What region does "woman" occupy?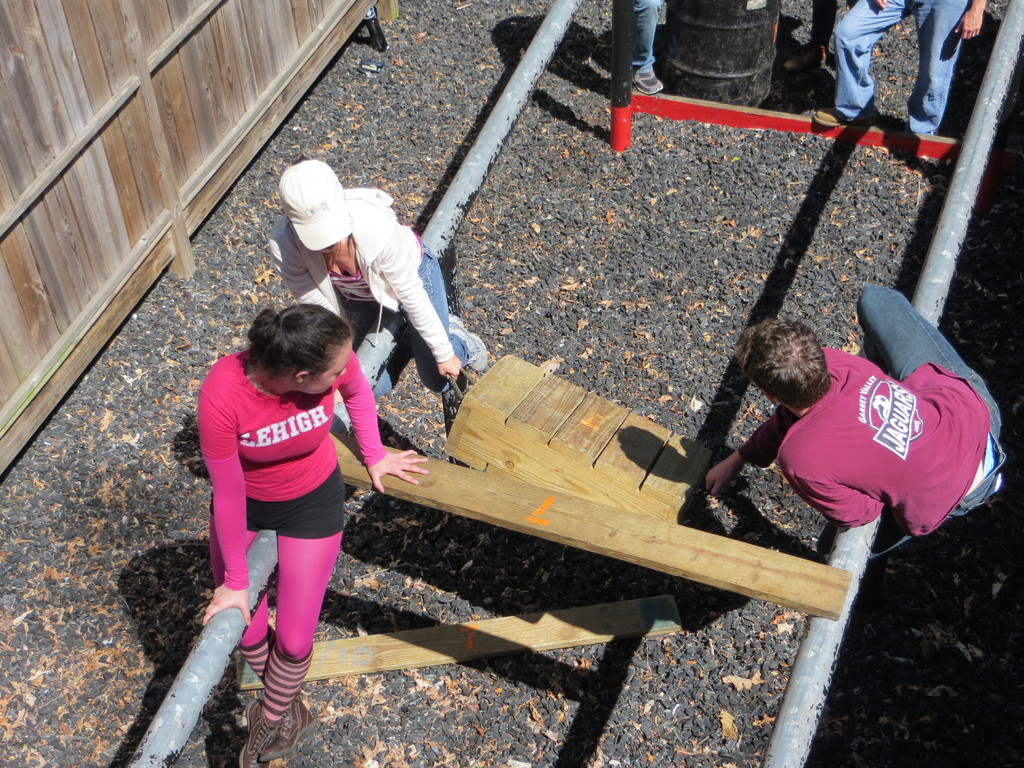
<region>177, 291, 373, 708</region>.
